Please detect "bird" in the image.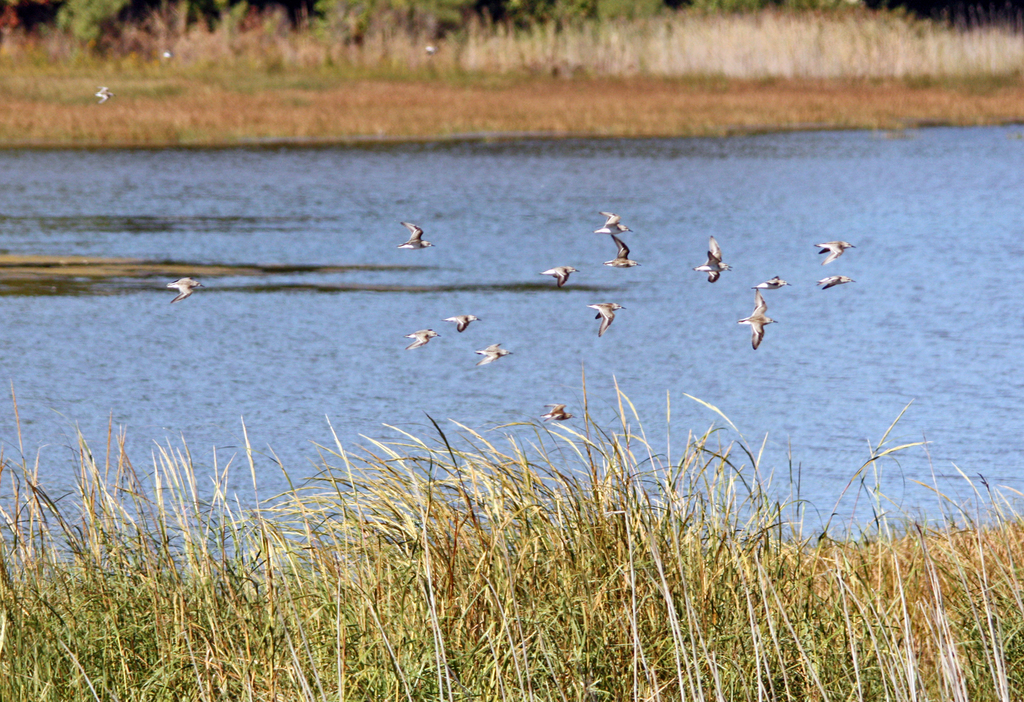
<box>540,259,577,285</box>.
